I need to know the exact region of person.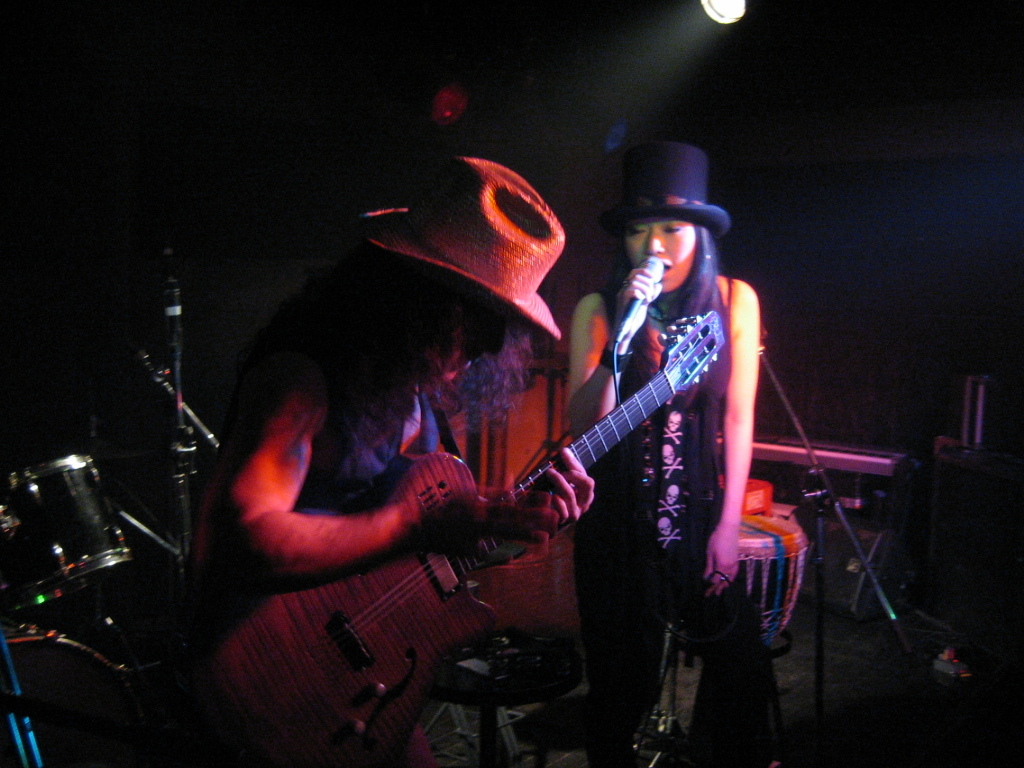
Region: 186, 158, 600, 587.
